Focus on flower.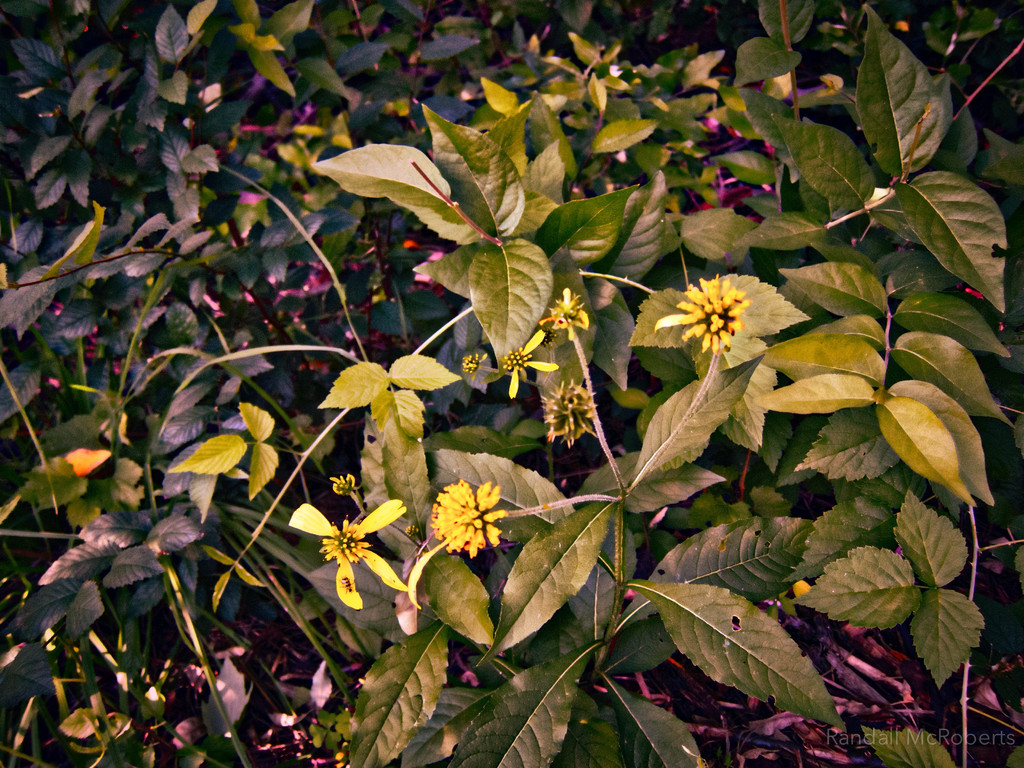
Focused at left=674, top=276, right=752, bottom=351.
